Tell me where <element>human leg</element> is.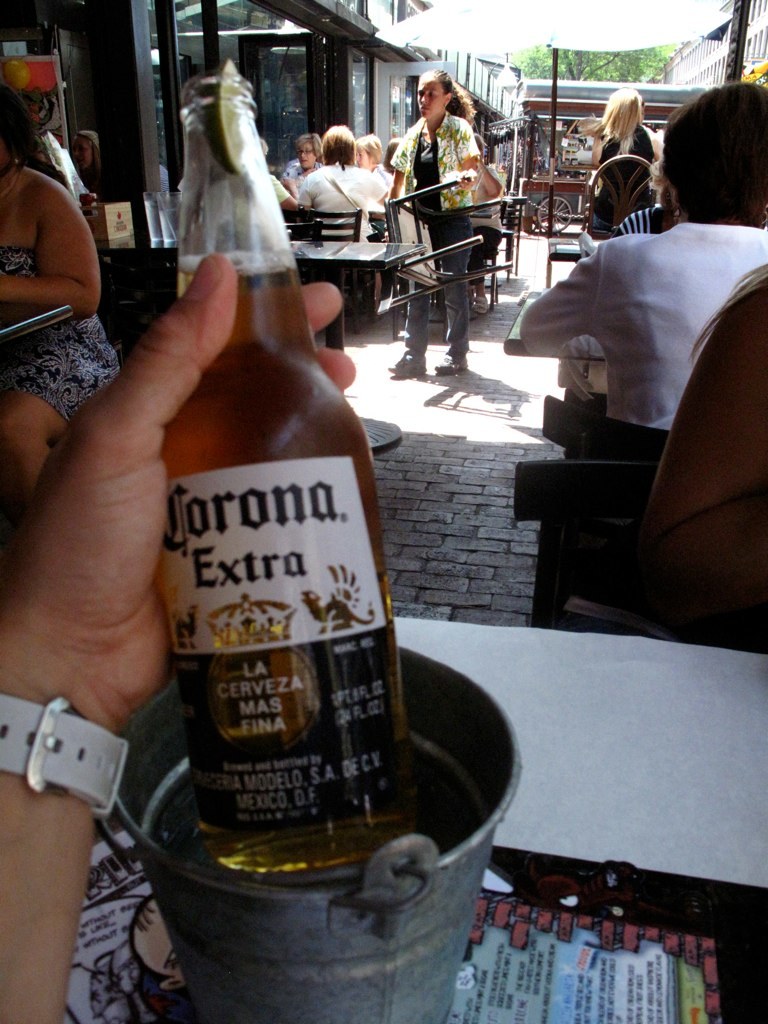
<element>human leg</element> is at bbox=[441, 217, 466, 382].
